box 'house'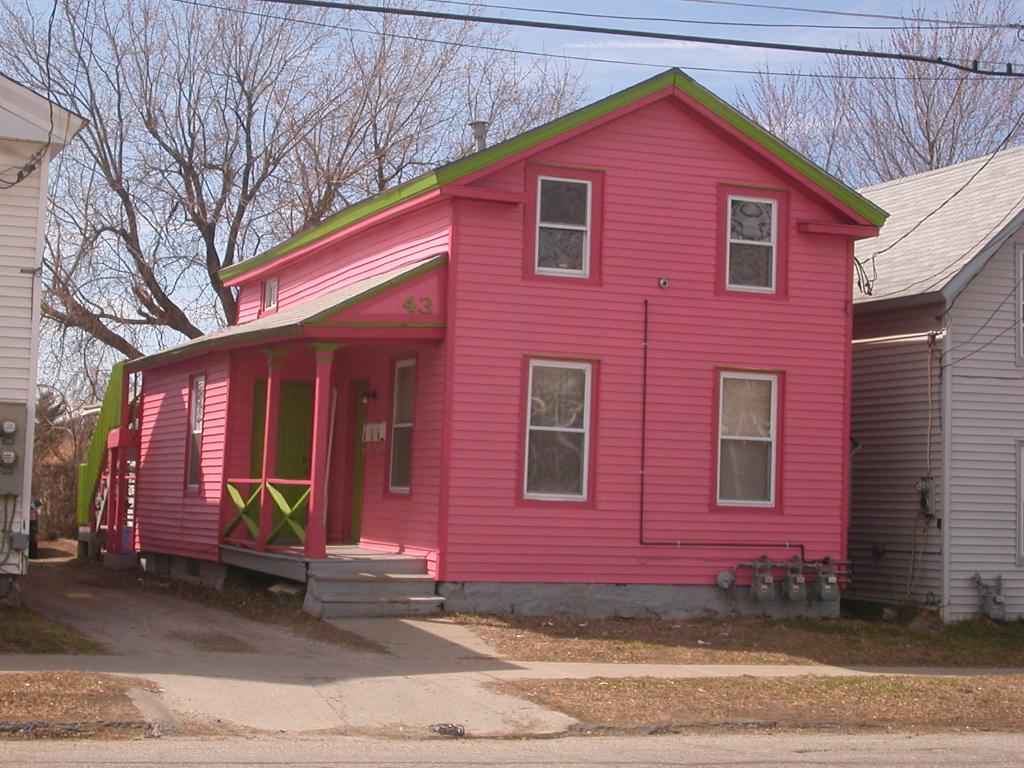
(x1=0, y1=68, x2=92, y2=580)
